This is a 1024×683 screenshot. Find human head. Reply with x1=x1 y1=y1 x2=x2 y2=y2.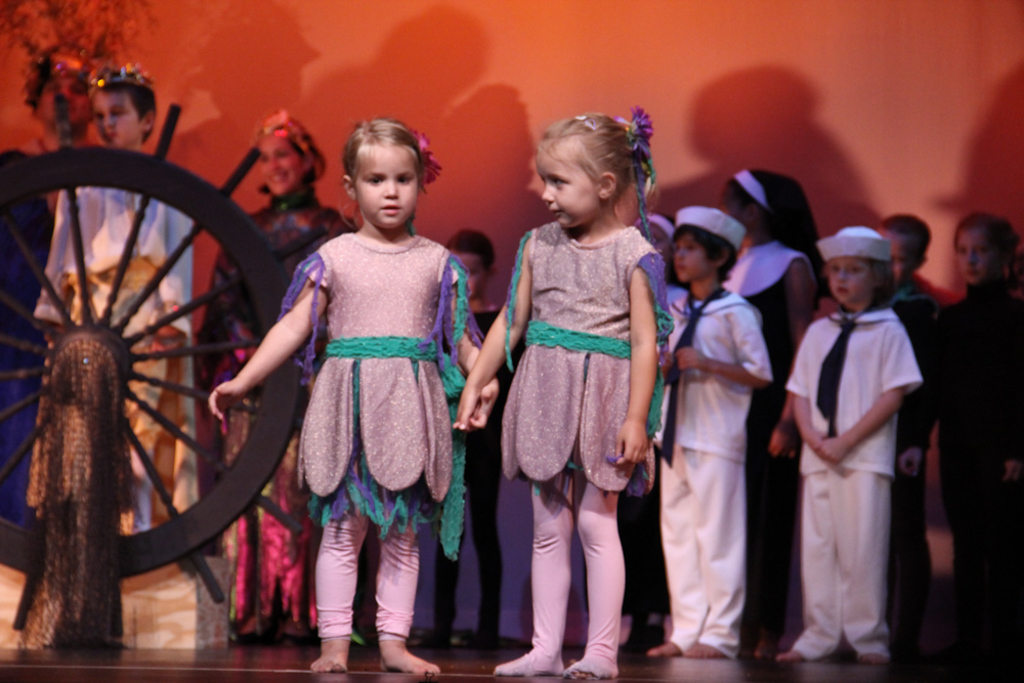
x1=339 y1=118 x2=442 y2=224.
